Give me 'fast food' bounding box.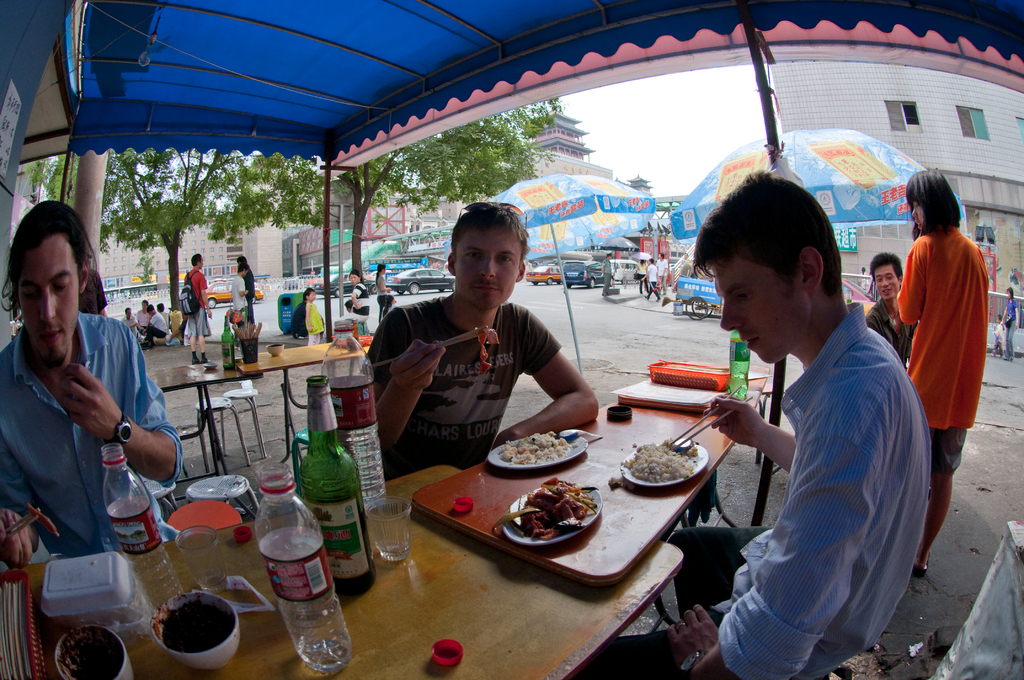
bbox=[497, 430, 573, 466].
